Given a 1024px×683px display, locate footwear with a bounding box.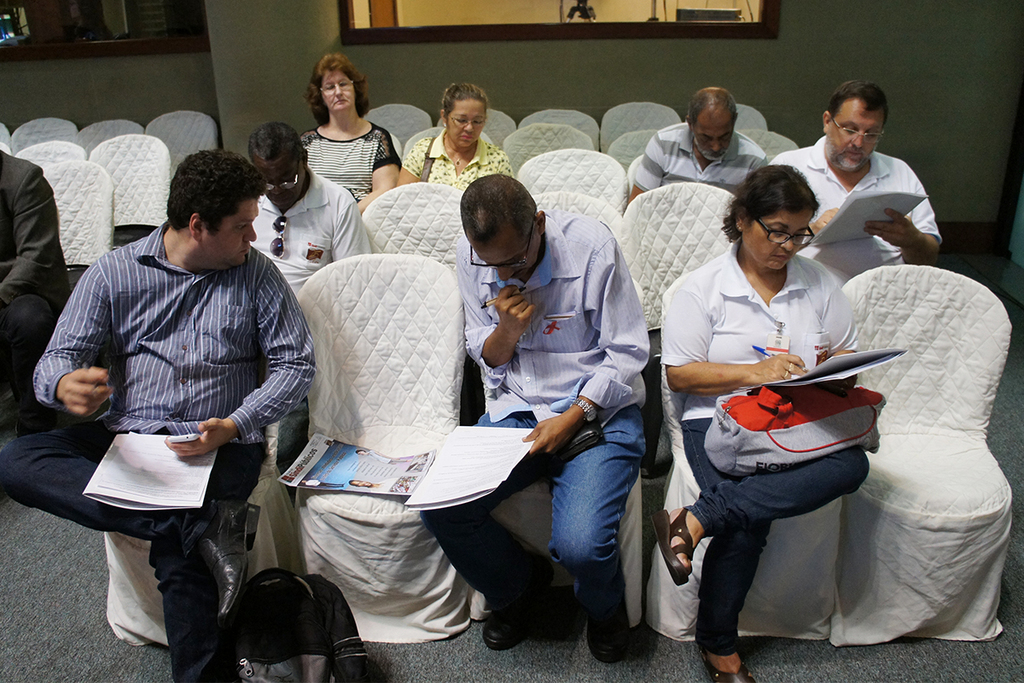
Located: select_region(652, 511, 699, 586).
